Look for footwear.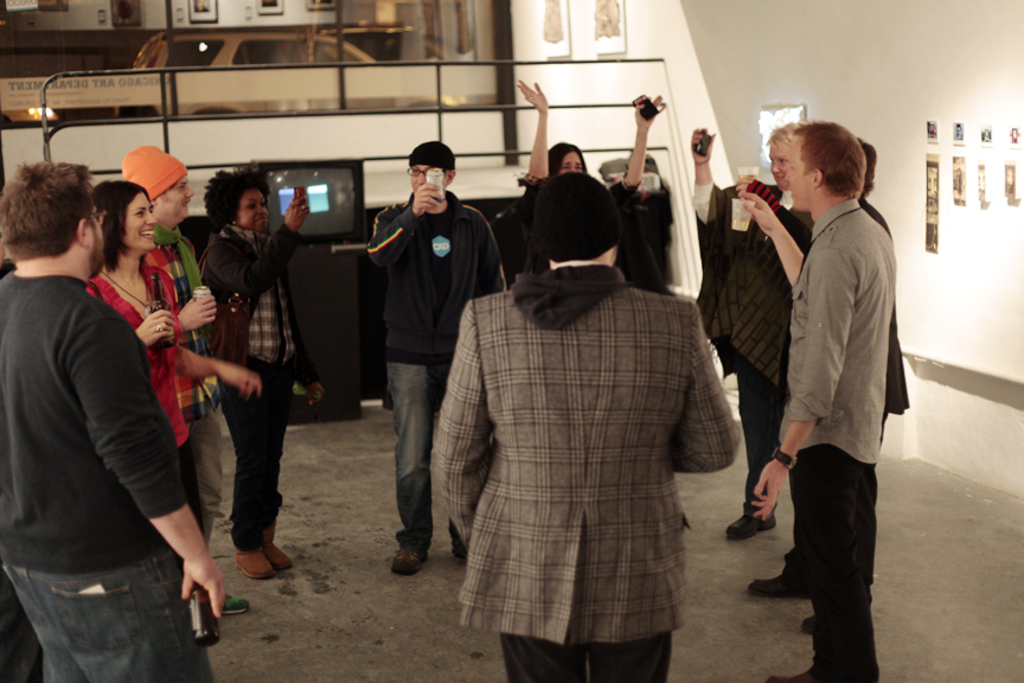
Found: (x1=225, y1=594, x2=251, y2=609).
